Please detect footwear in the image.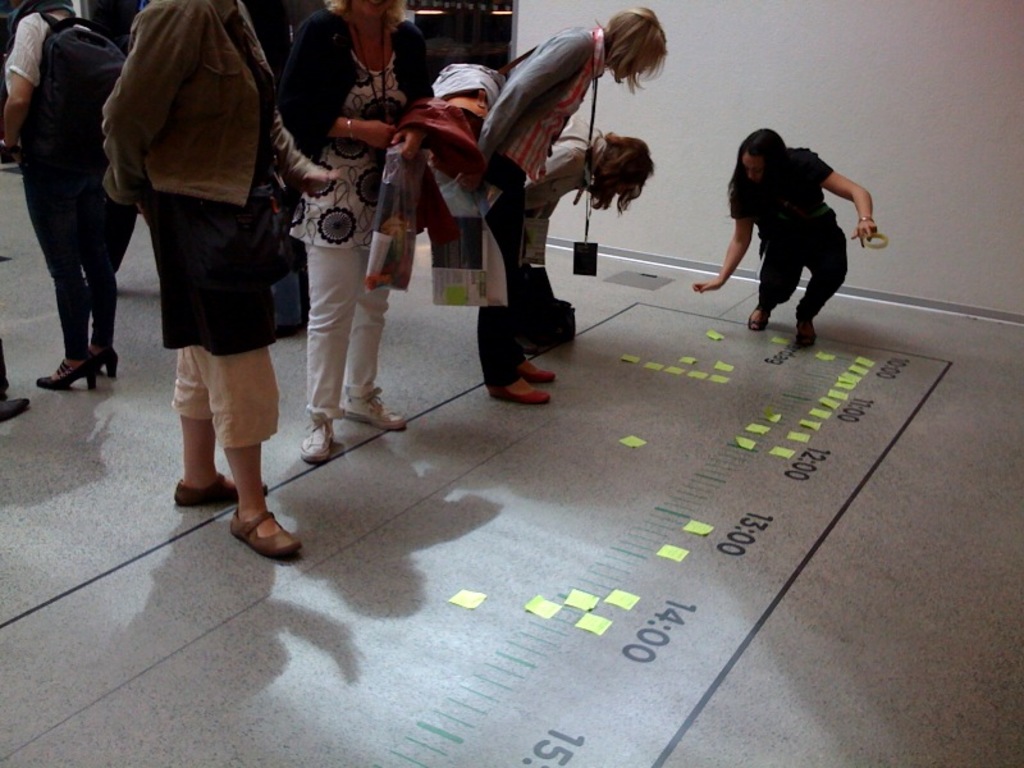
(99, 344, 116, 375).
